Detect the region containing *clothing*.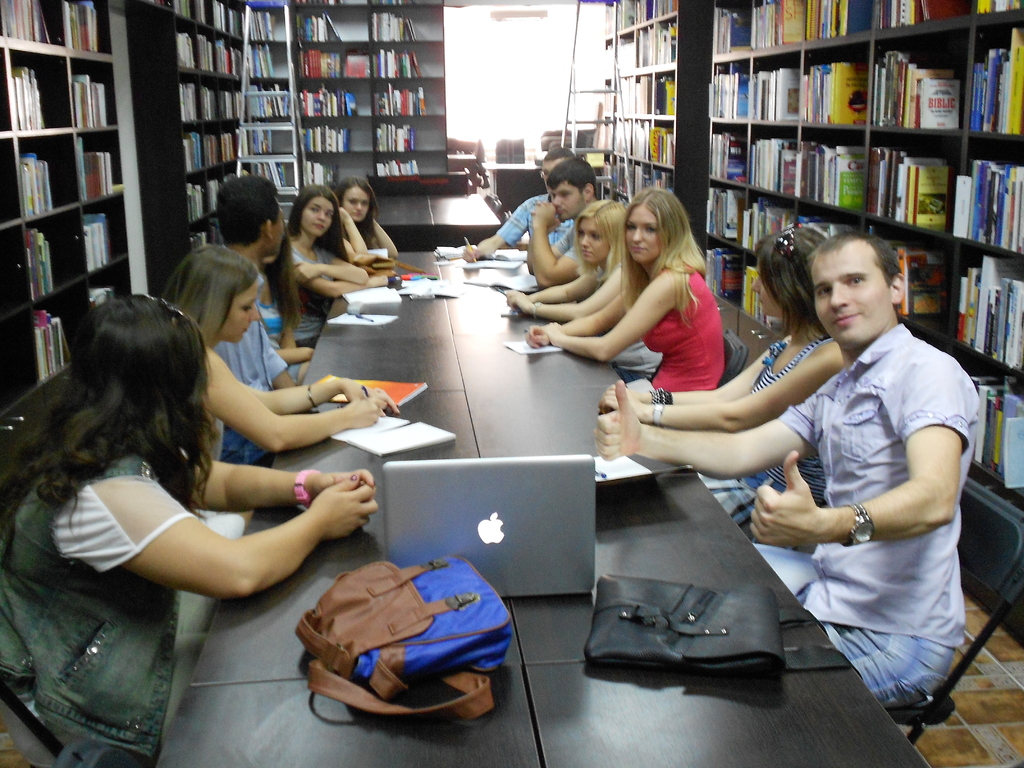
495:143:976:749.
